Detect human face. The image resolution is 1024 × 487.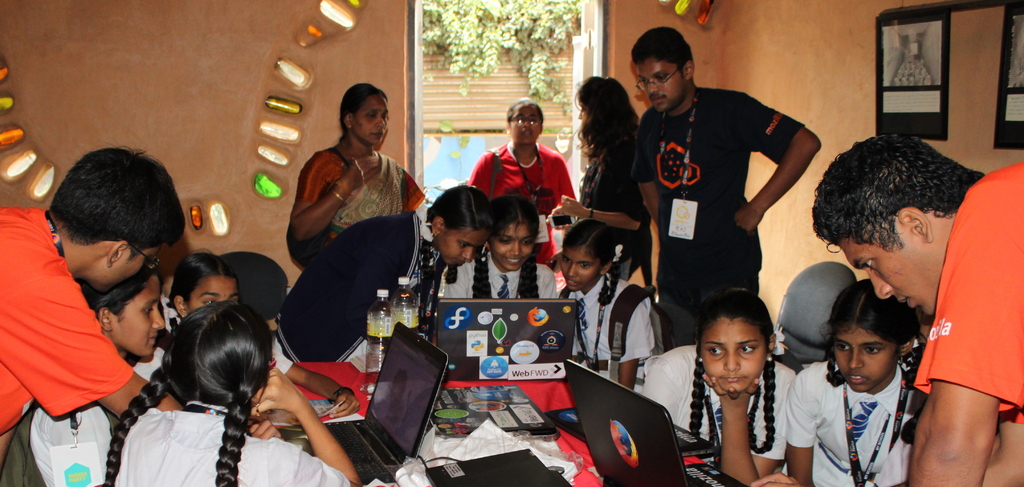
rect(638, 58, 689, 115).
